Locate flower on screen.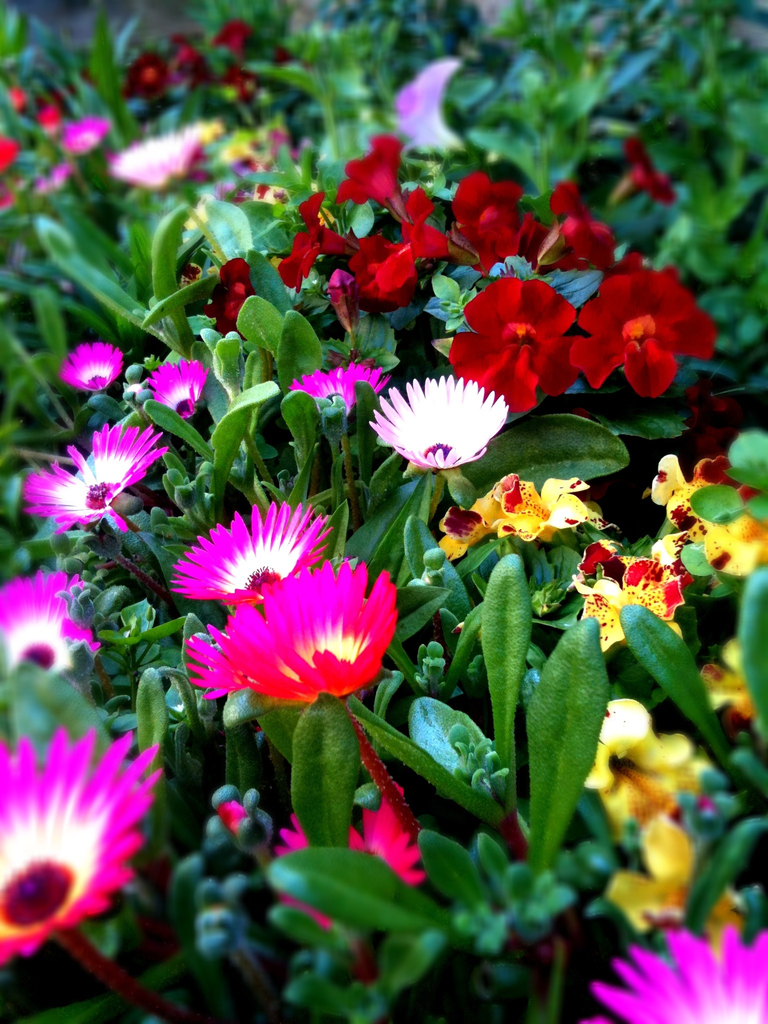
On screen at [left=191, top=559, right=399, bottom=698].
